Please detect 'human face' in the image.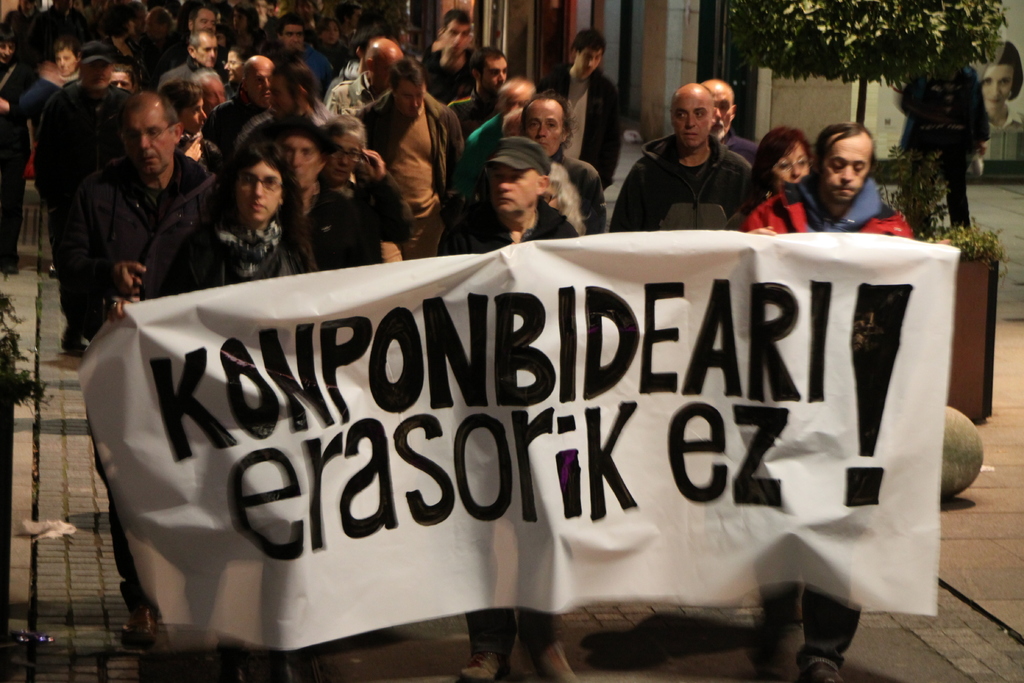
(x1=194, y1=40, x2=220, y2=67).
